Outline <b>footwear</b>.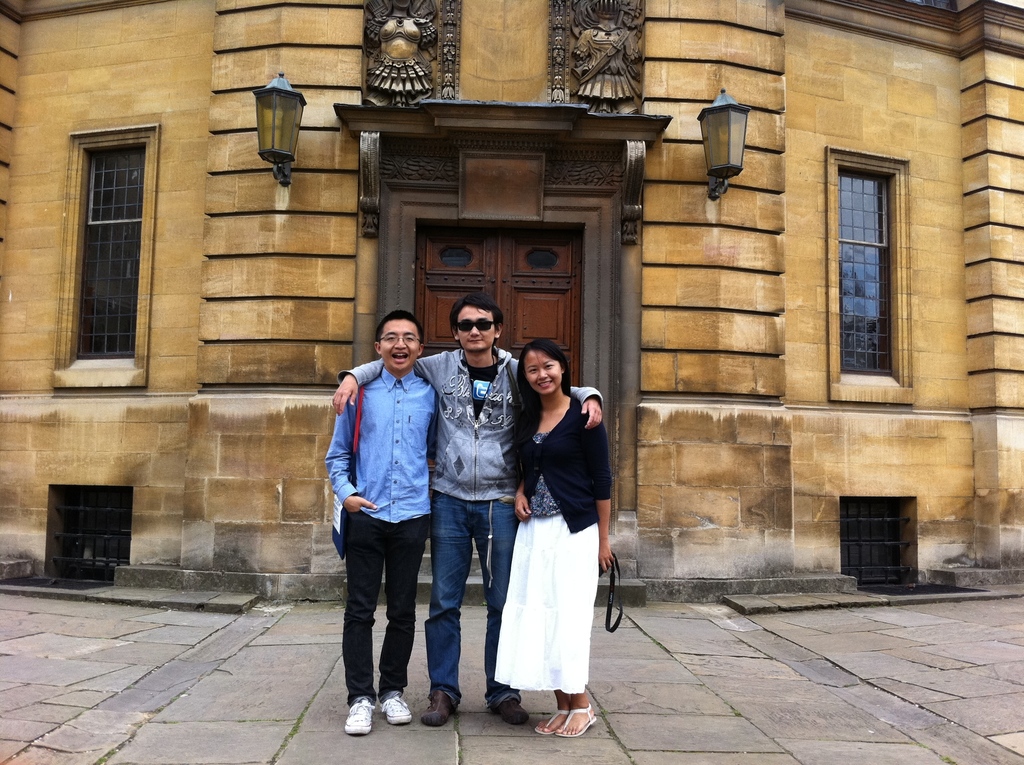
Outline: box=[346, 702, 372, 738].
